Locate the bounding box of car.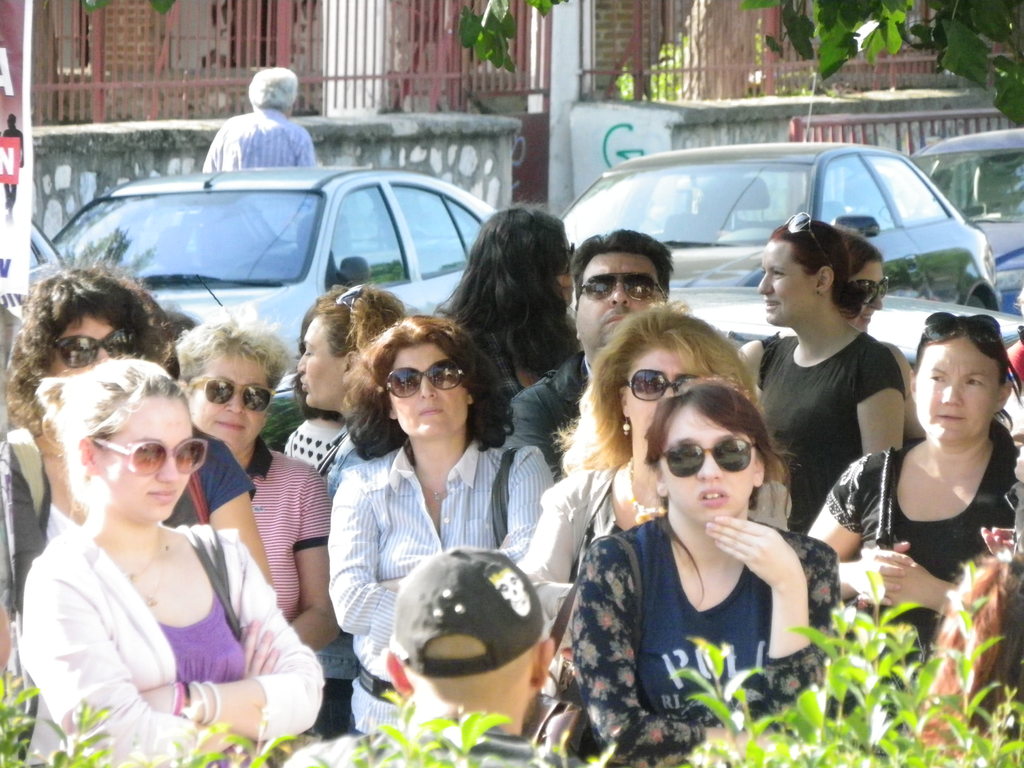
Bounding box: <box>0,204,69,438</box>.
